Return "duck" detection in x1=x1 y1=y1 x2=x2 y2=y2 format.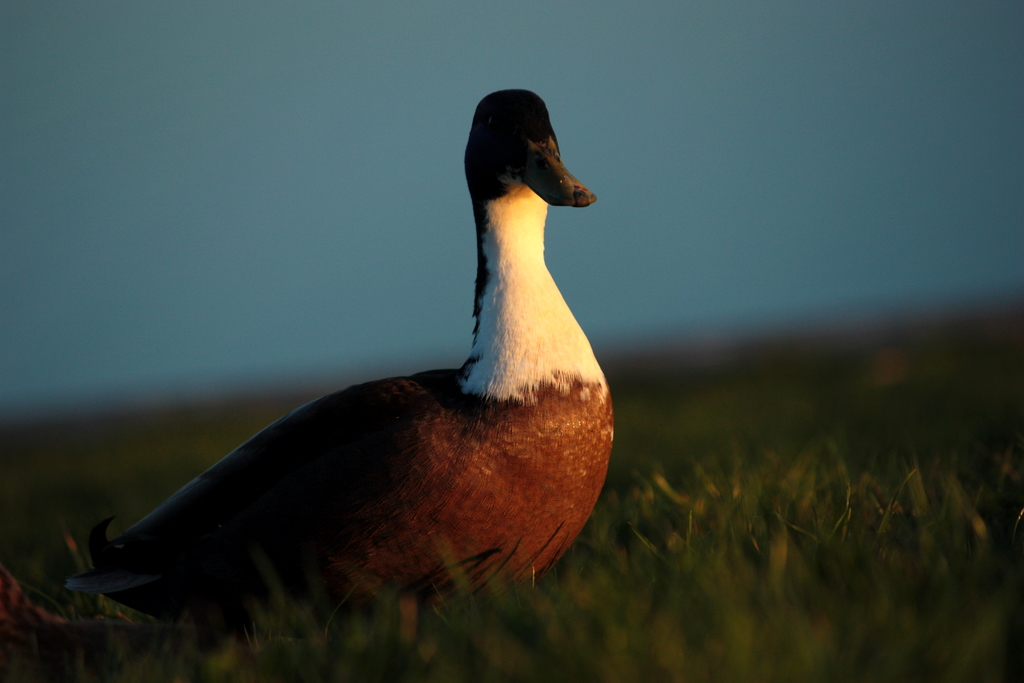
x1=116 y1=85 x2=625 y2=625.
